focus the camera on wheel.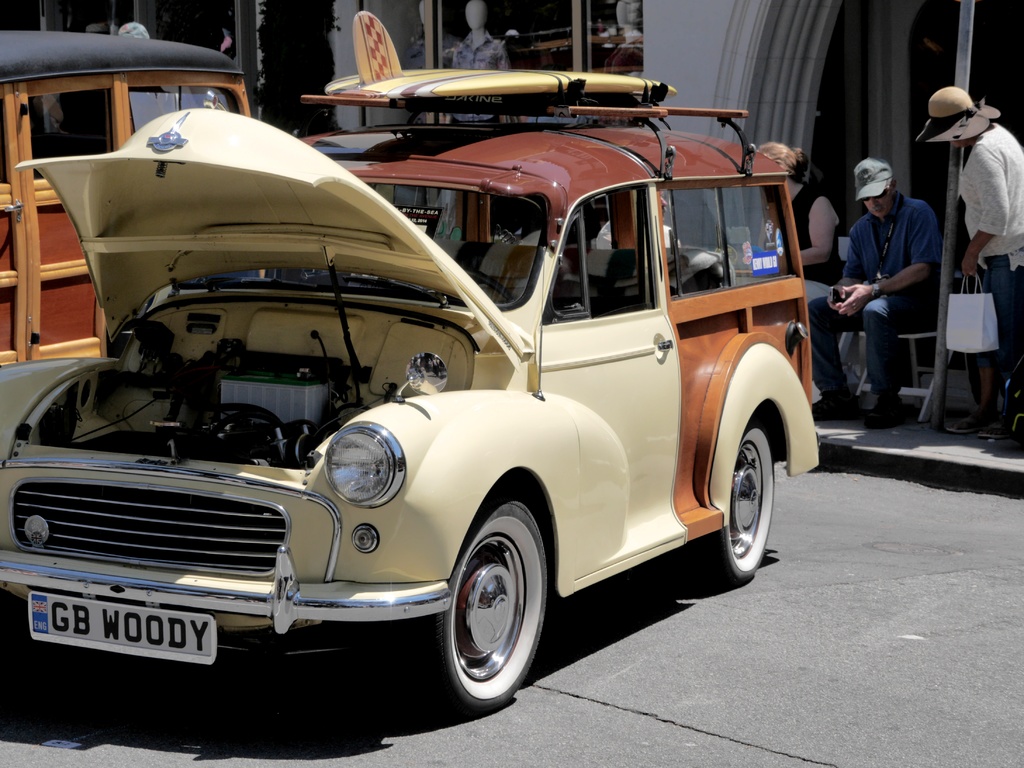
Focus region: select_region(458, 268, 518, 305).
